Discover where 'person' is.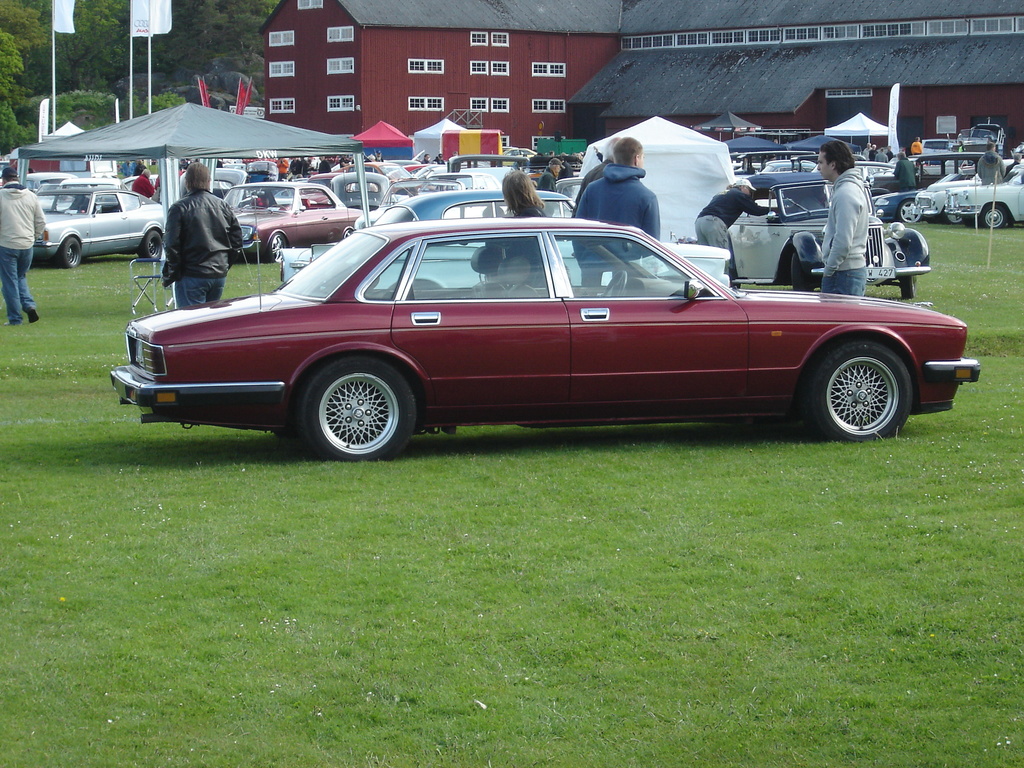
Discovered at (x1=445, y1=150, x2=461, y2=163).
